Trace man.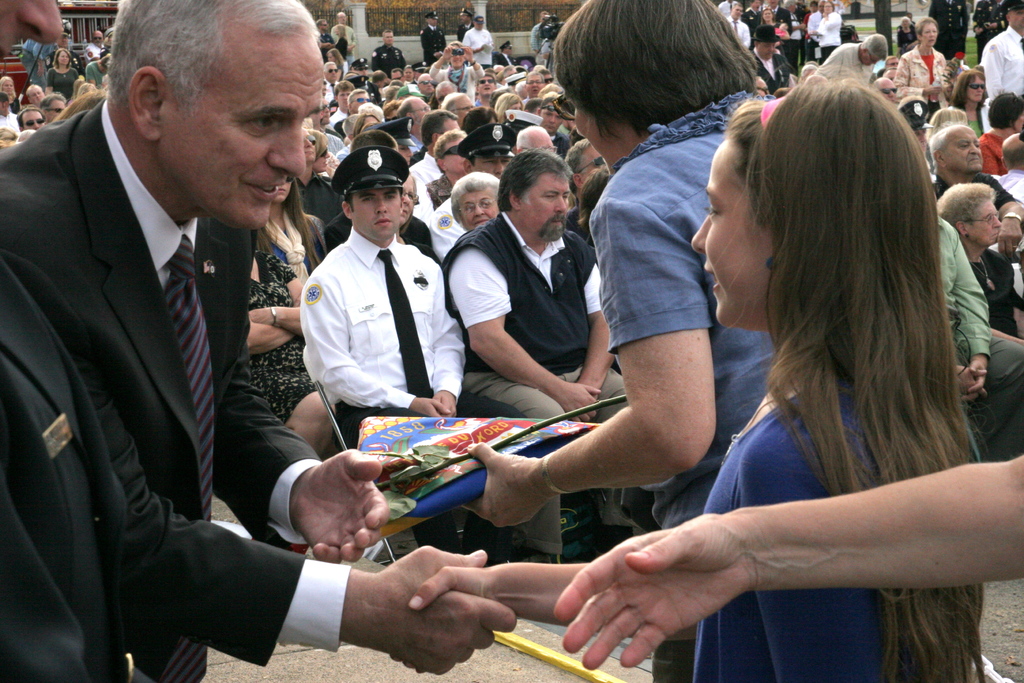
Traced to 883,54,897,70.
